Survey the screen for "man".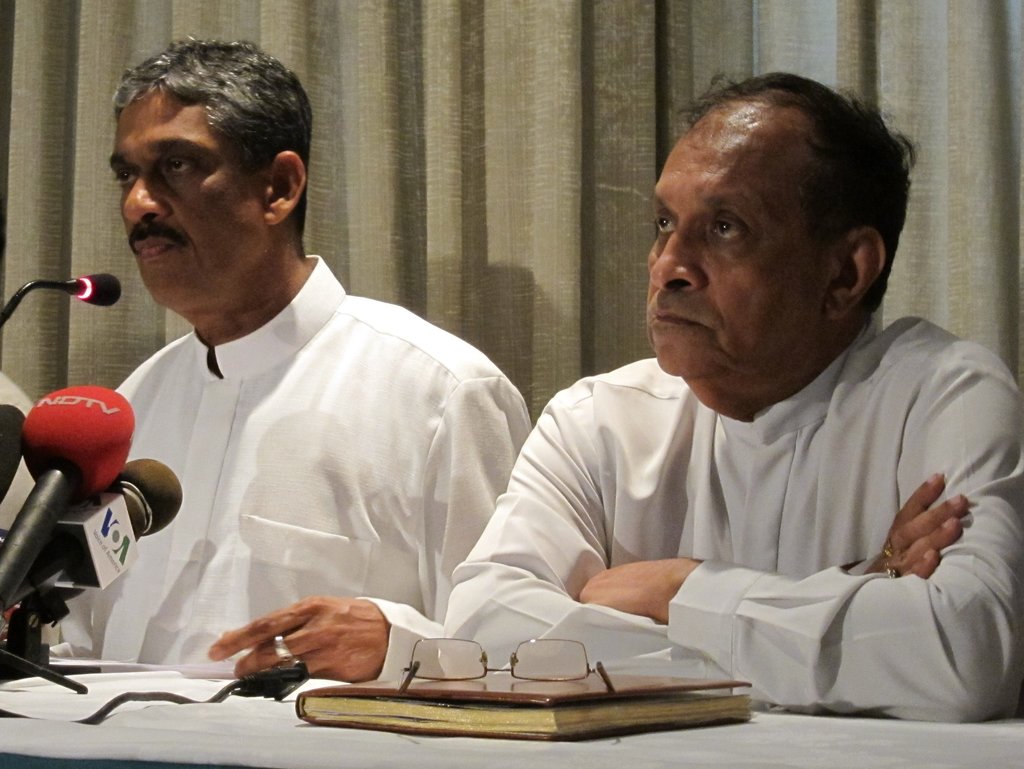
Survey found: bbox=(443, 61, 1023, 735).
